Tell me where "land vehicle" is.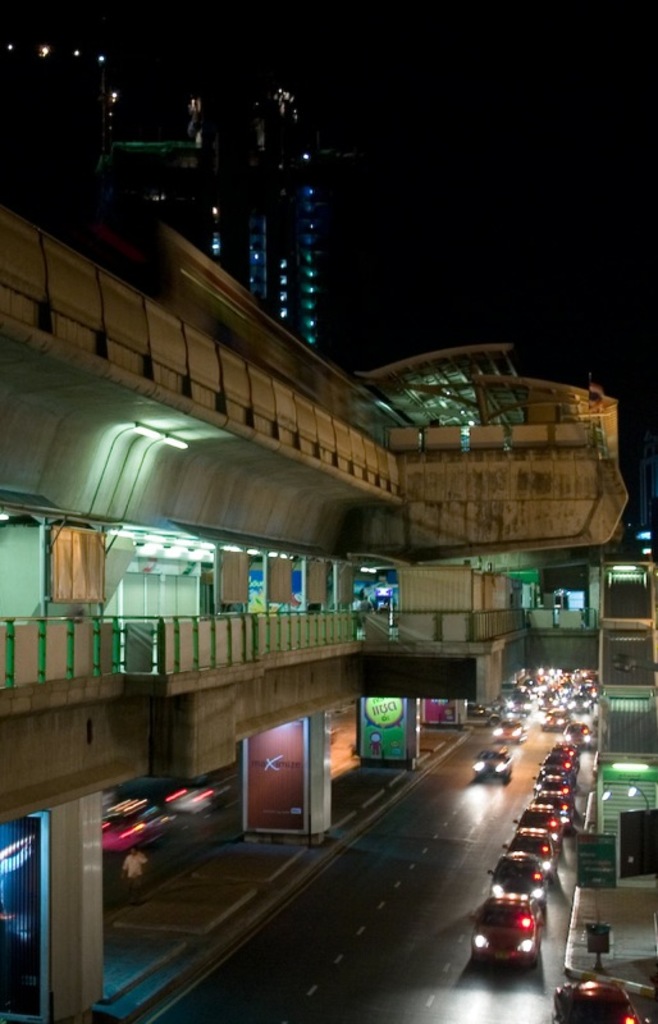
"land vehicle" is at BBox(548, 737, 581, 769).
